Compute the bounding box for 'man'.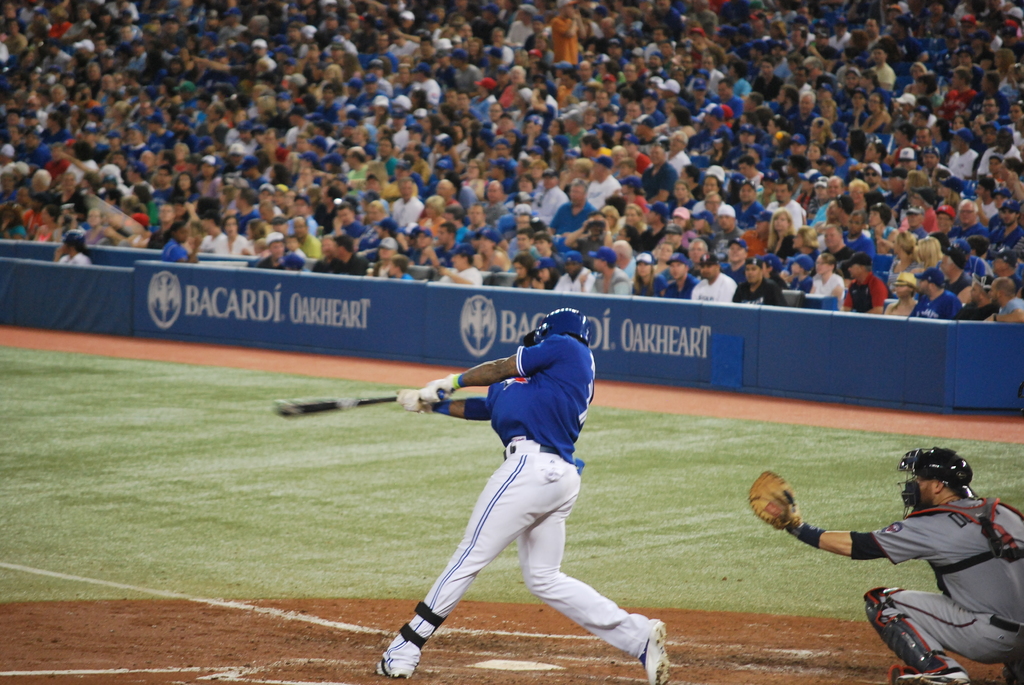
<bbox>867, 18, 882, 45</bbox>.
